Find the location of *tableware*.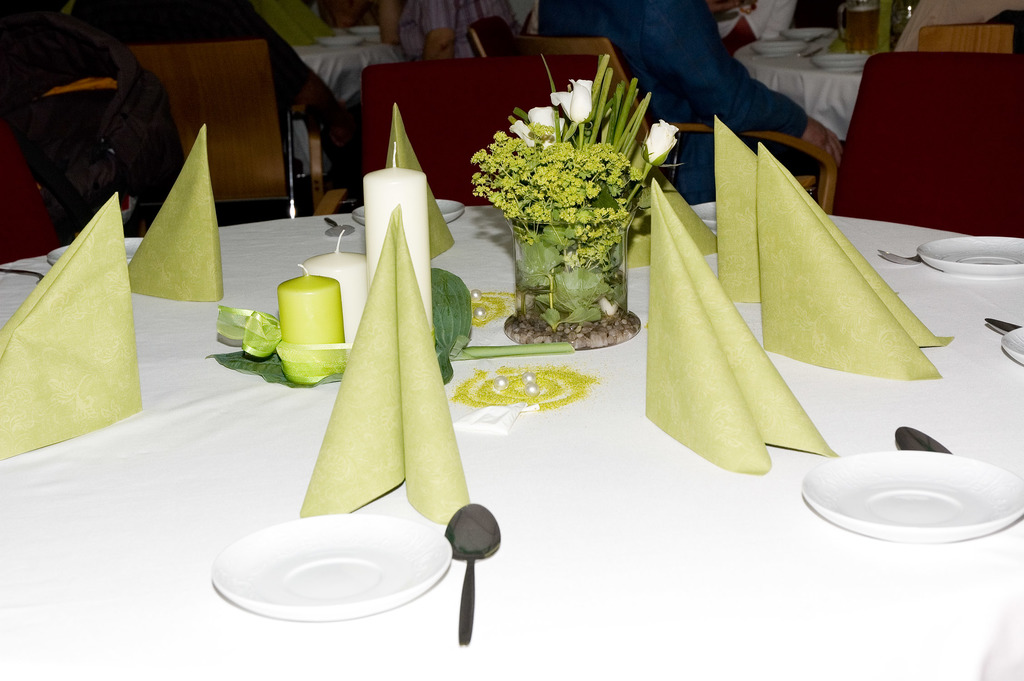
Location: region(315, 31, 359, 45).
